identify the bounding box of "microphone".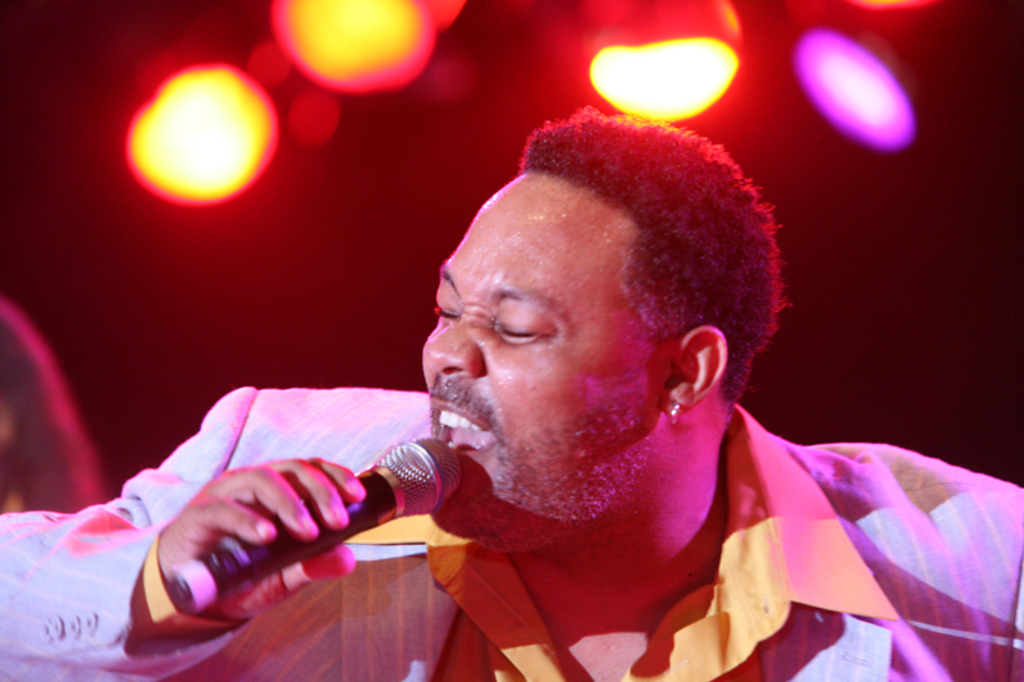
bbox(161, 431, 462, 609).
